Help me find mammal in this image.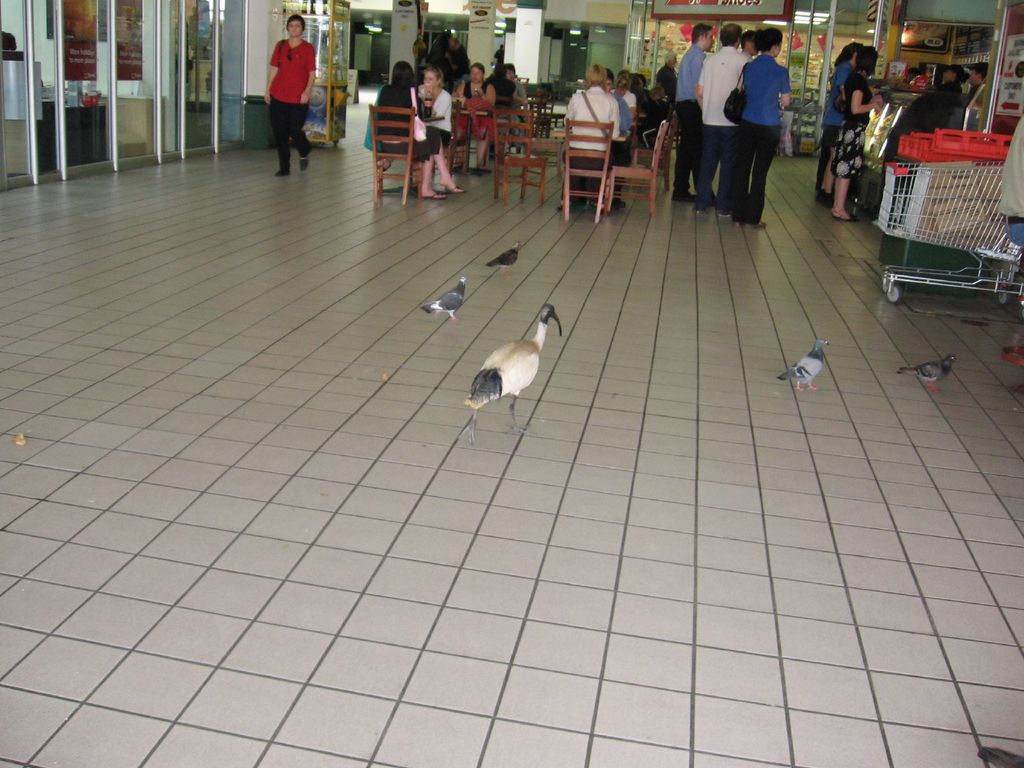
Found it: Rect(940, 66, 969, 98).
